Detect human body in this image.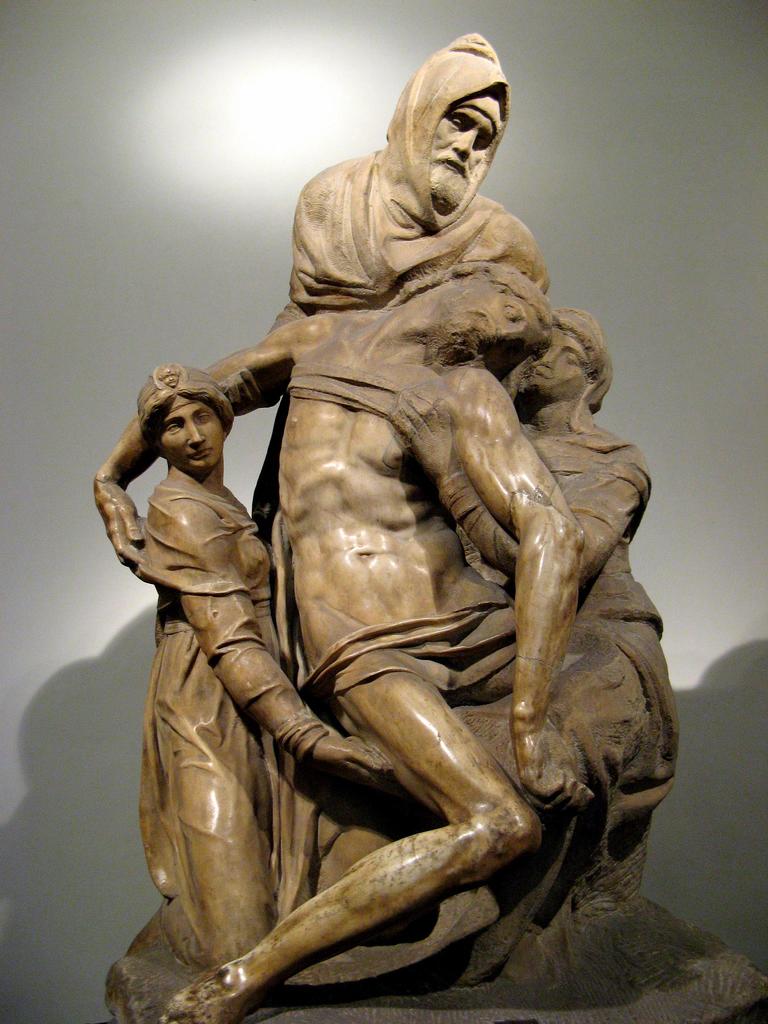
Detection: select_region(95, 12, 545, 998).
